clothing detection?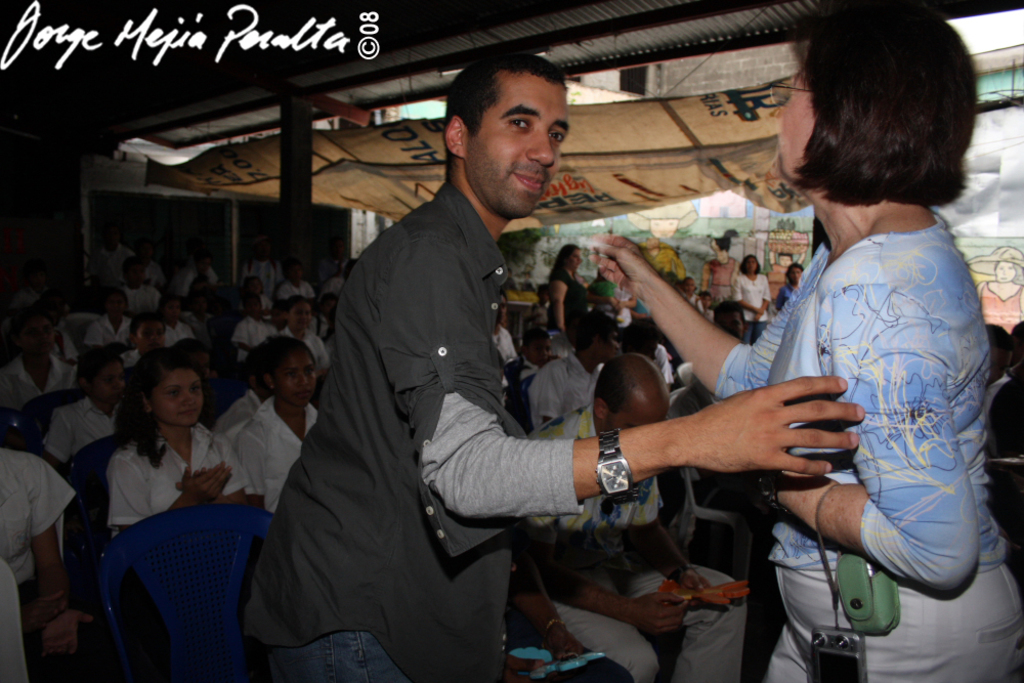
[549, 267, 600, 327]
